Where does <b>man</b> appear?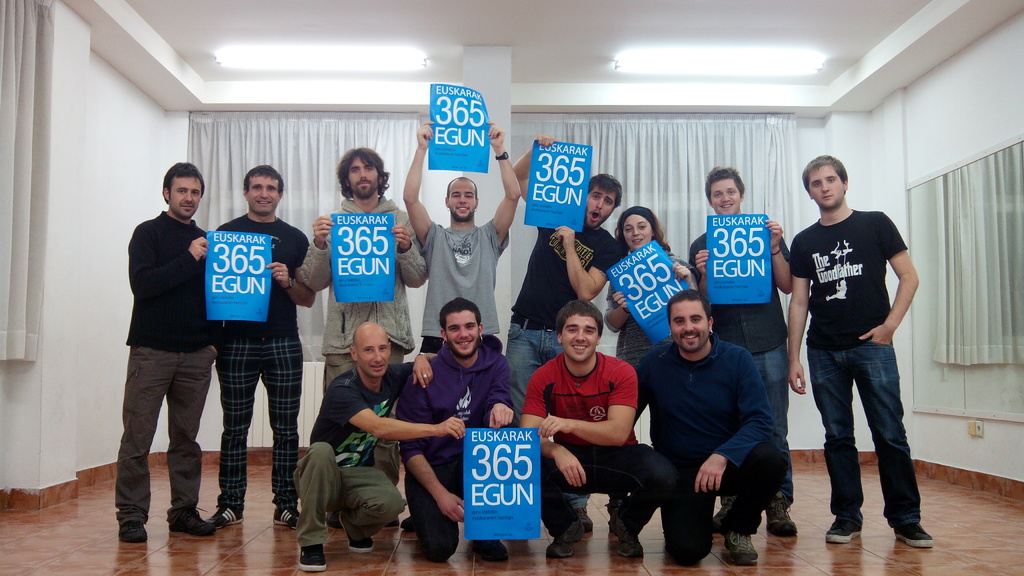
Appears at 297, 312, 466, 568.
